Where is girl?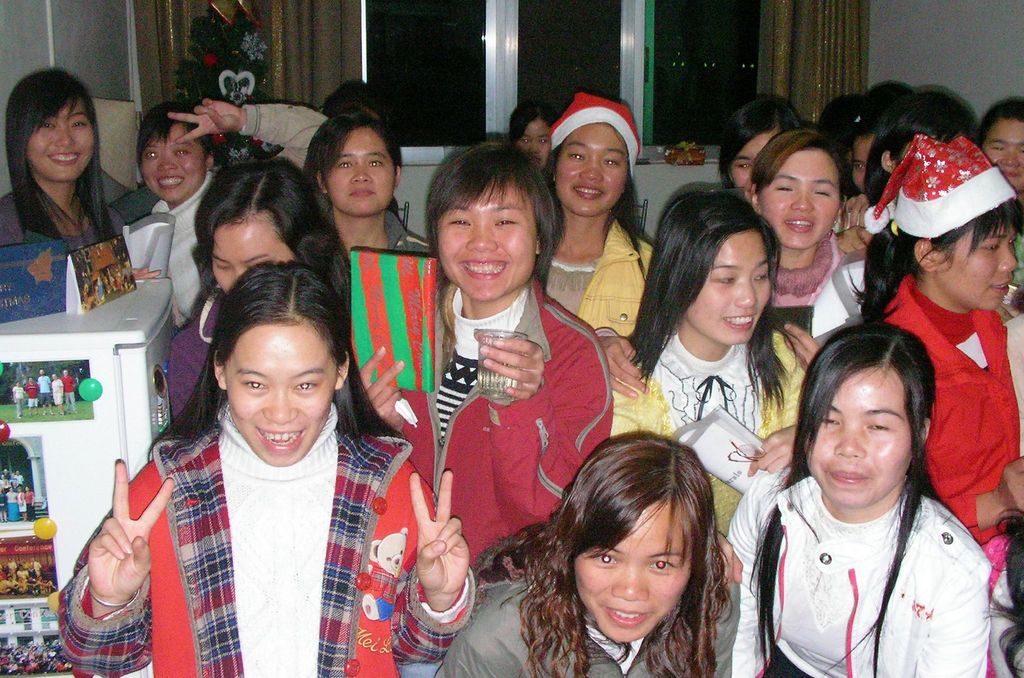
crop(742, 123, 851, 314).
